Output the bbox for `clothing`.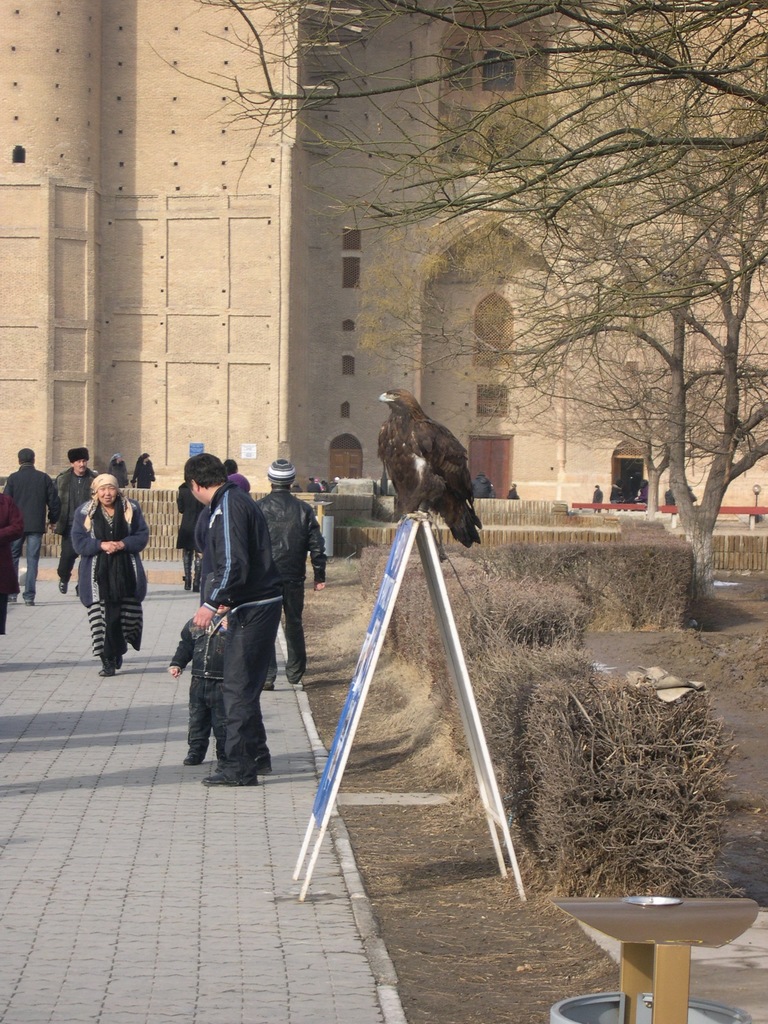
0,461,54,598.
